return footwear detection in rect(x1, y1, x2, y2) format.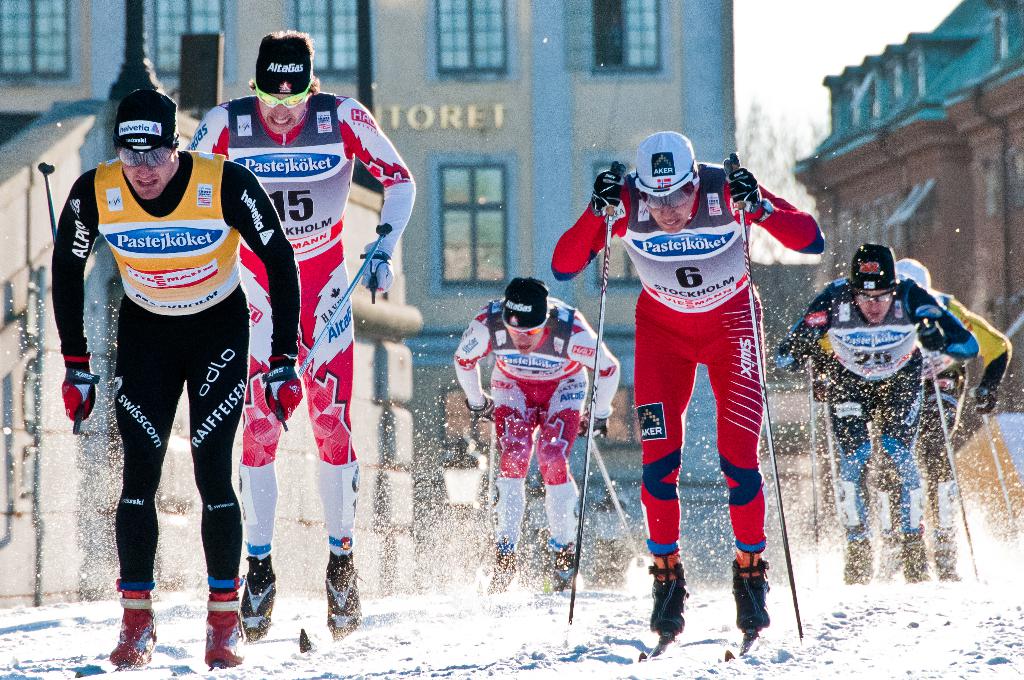
rect(926, 526, 957, 584).
